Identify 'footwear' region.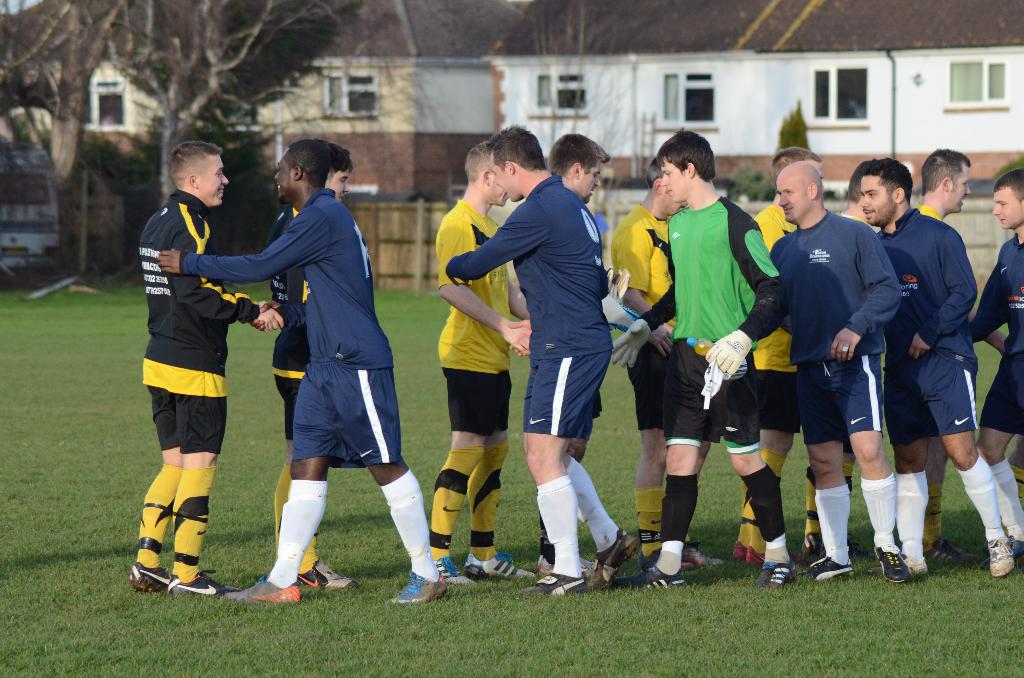
Region: [755, 555, 796, 590].
